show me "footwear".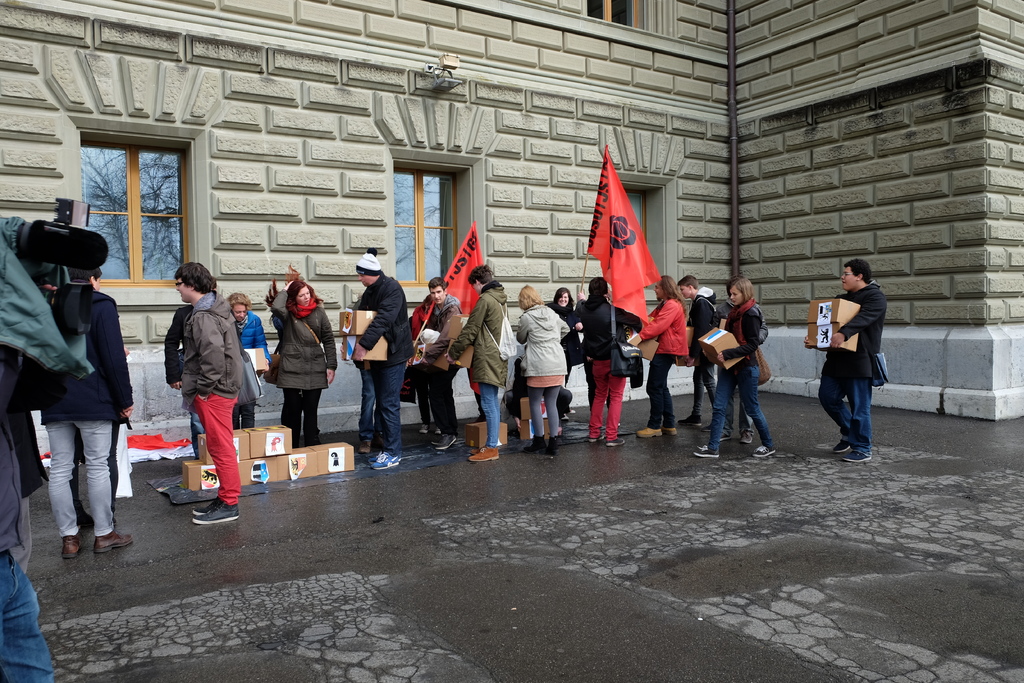
"footwear" is here: [left=833, top=438, right=848, bottom=450].
